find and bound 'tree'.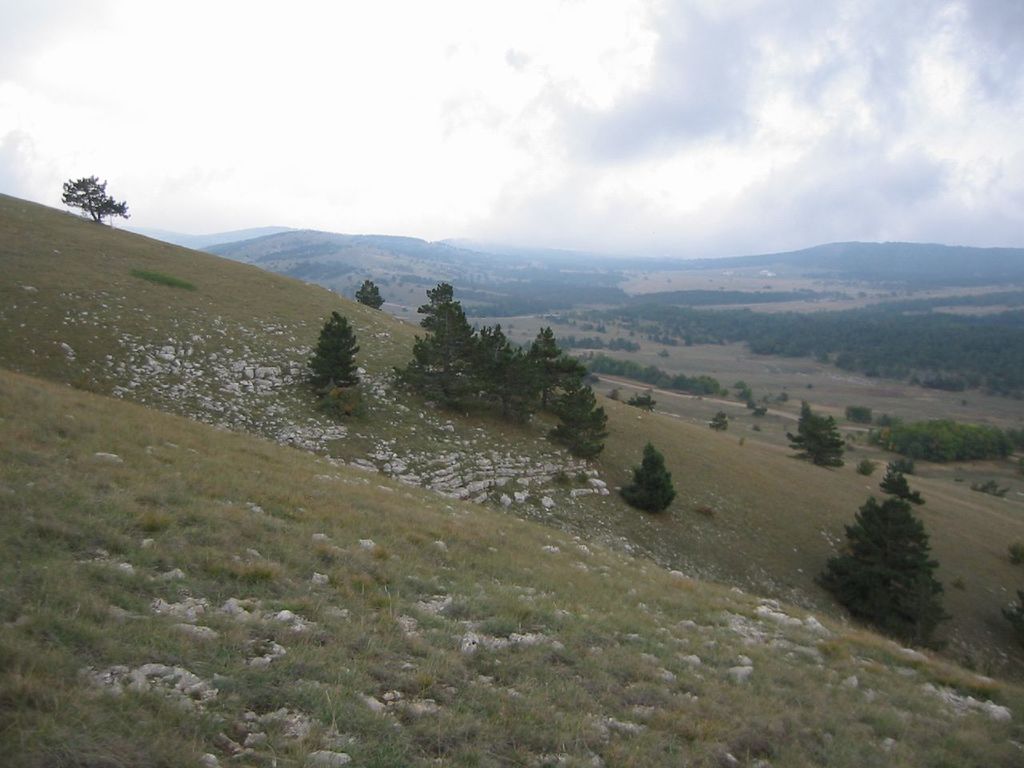
Bound: (837,457,958,654).
